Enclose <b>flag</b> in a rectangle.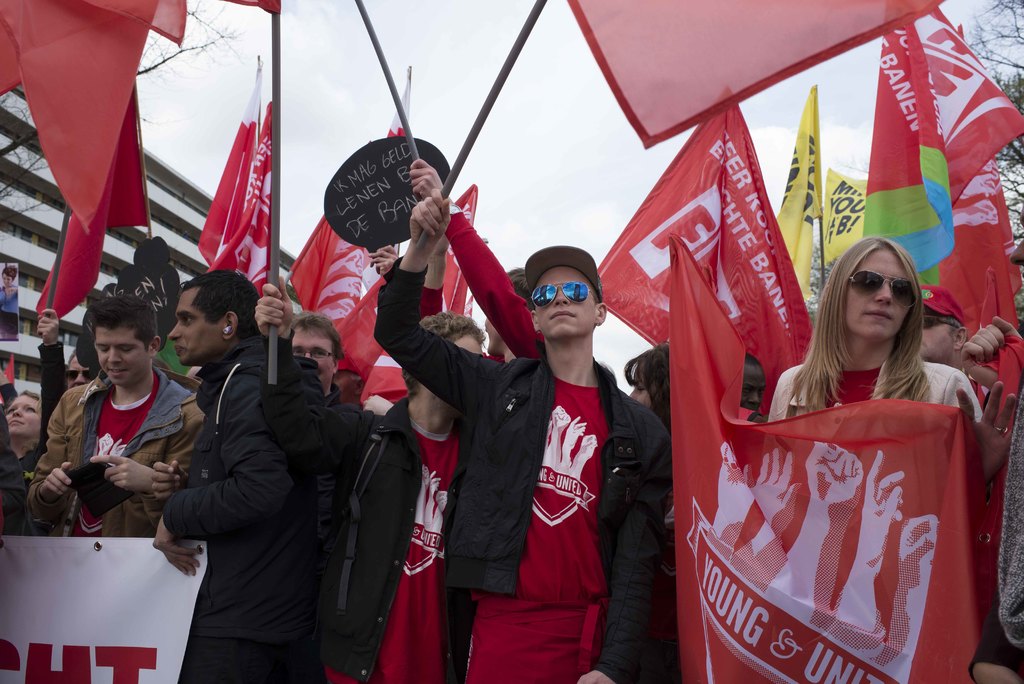
0 79 151 392.
